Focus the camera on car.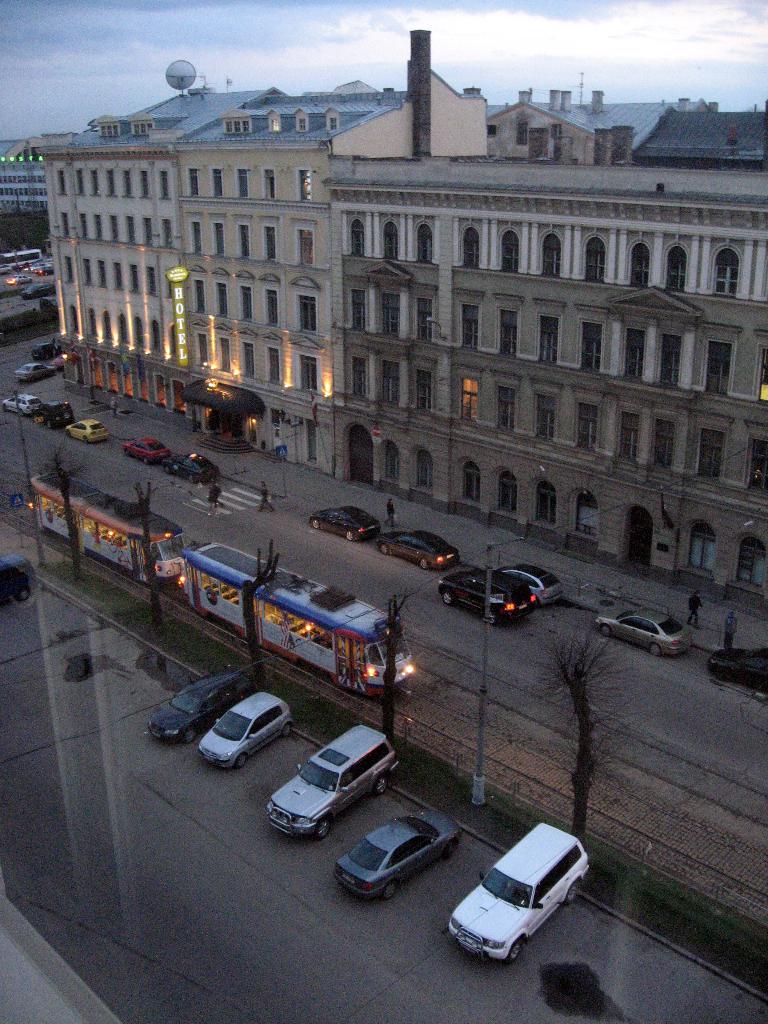
Focus region: (x1=265, y1=725, x2=400, y2=841).
